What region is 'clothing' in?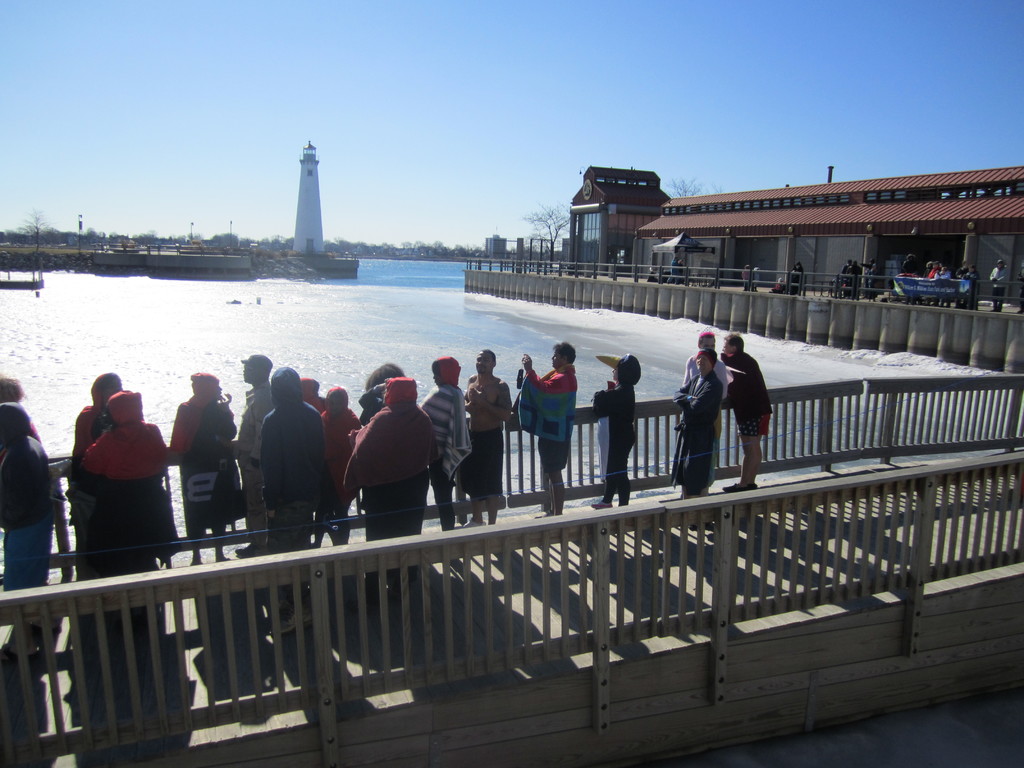
357/400/386/422.
